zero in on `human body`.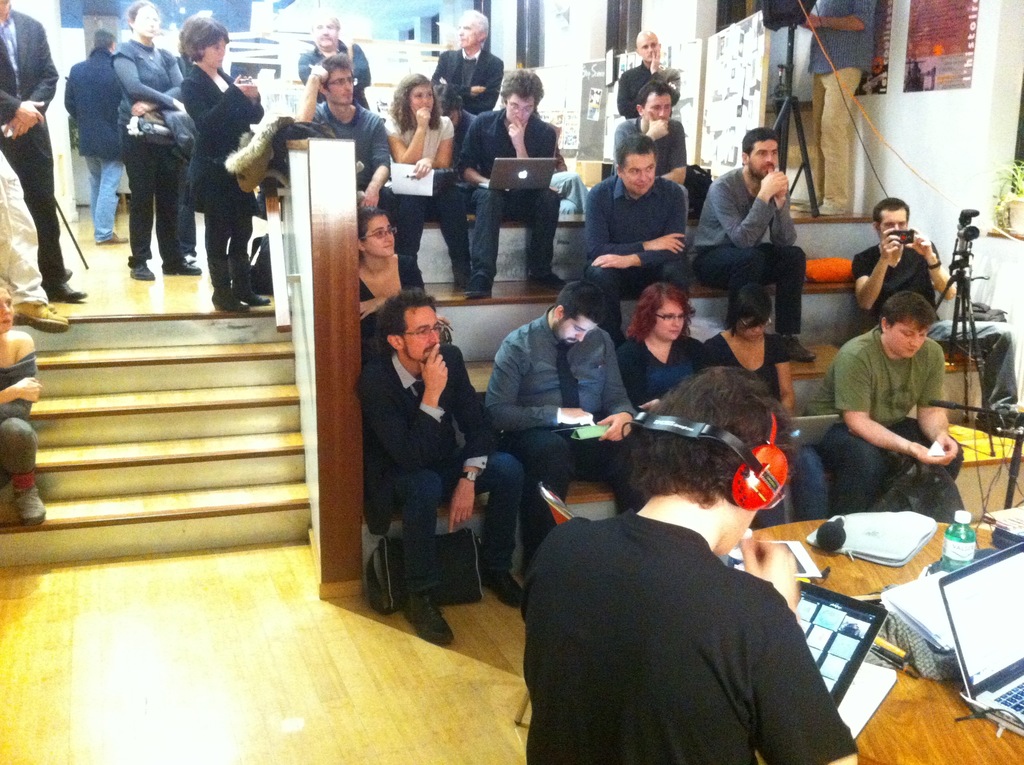
Zeroed in: crop(618, 51, 687, 117).
